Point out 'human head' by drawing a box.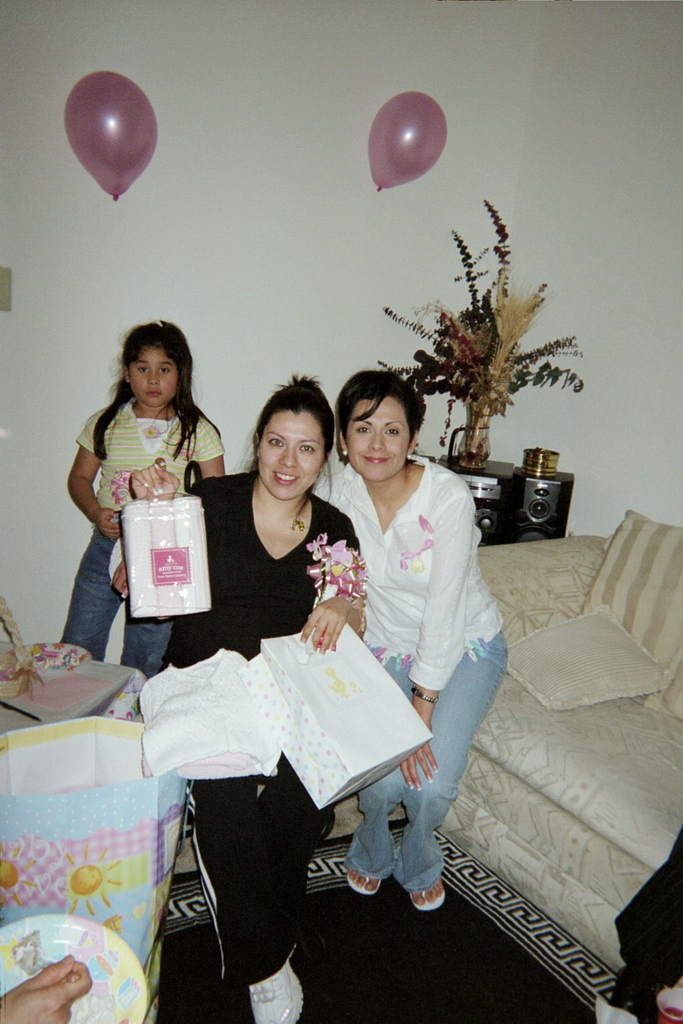
120,315,197,410.
